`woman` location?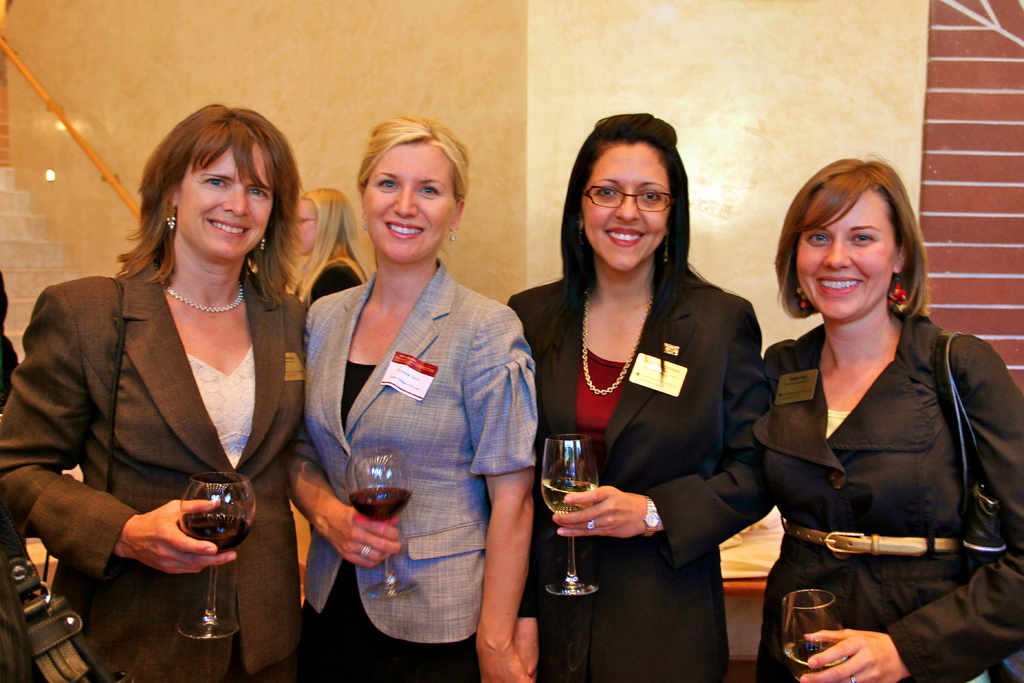
box(742, 136, 1004, 682)
